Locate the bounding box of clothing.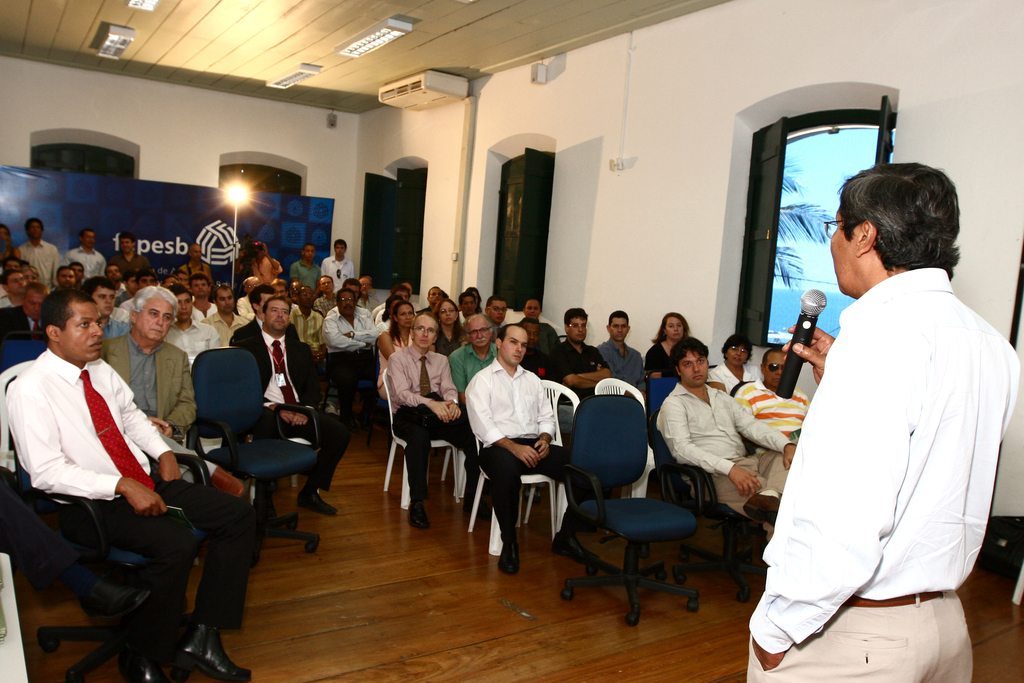
Bounding box: bbox=[598, 336, 652, 386].
